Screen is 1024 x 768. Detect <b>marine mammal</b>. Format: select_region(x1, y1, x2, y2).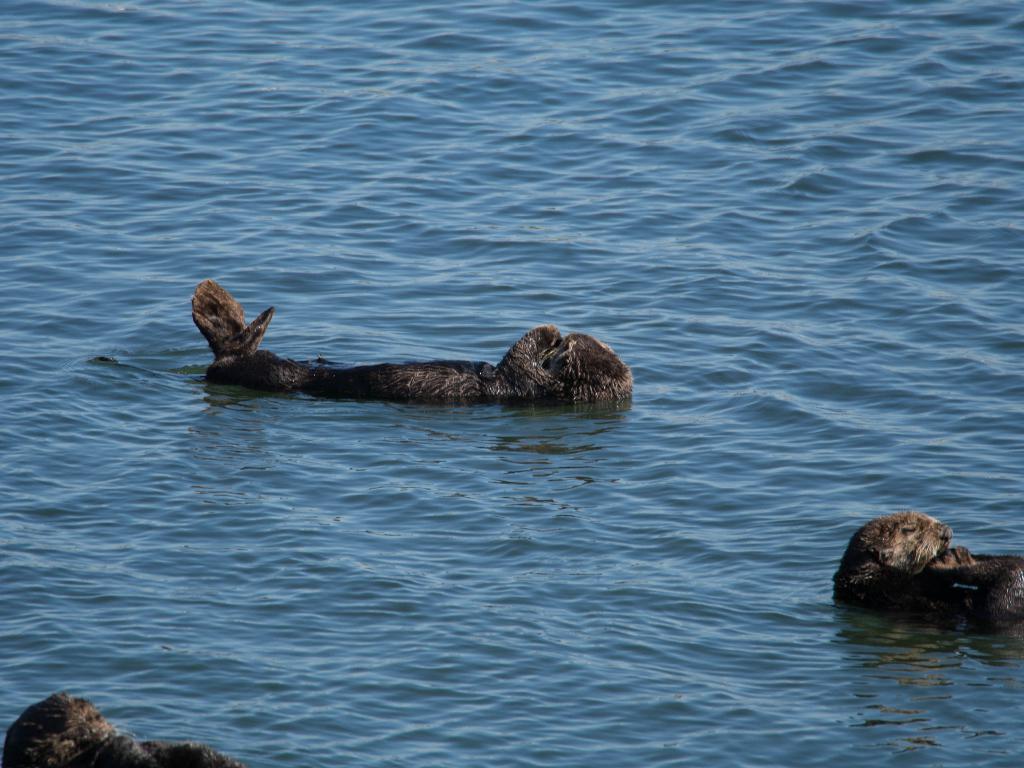
select_region(835, 511, 1023, 627).
